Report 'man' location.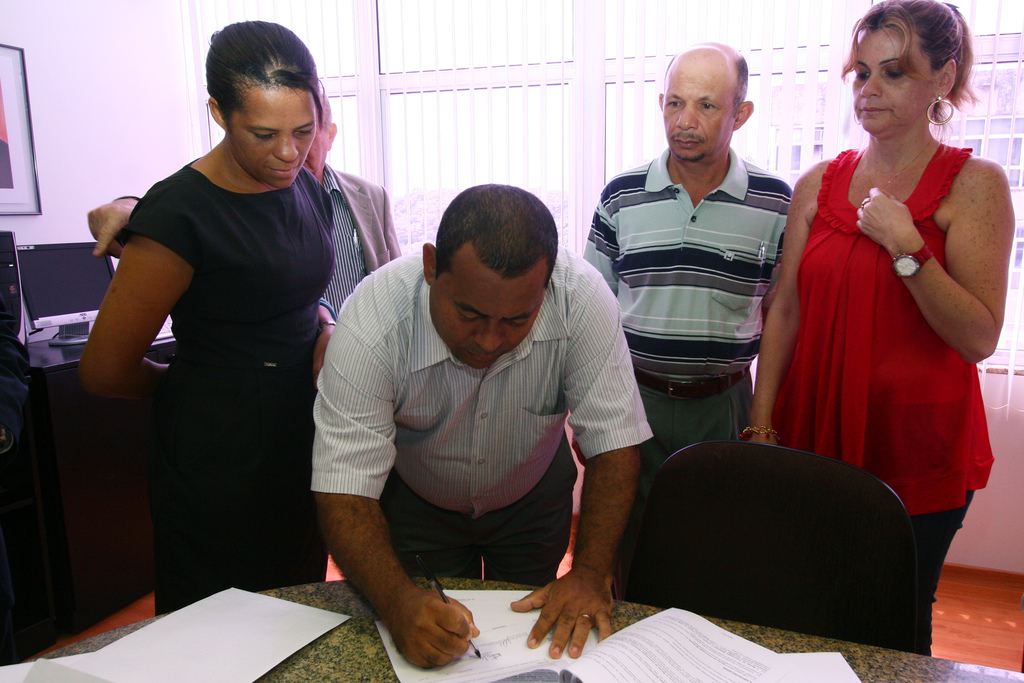
Report: box=[586, 44, 801, 588].
